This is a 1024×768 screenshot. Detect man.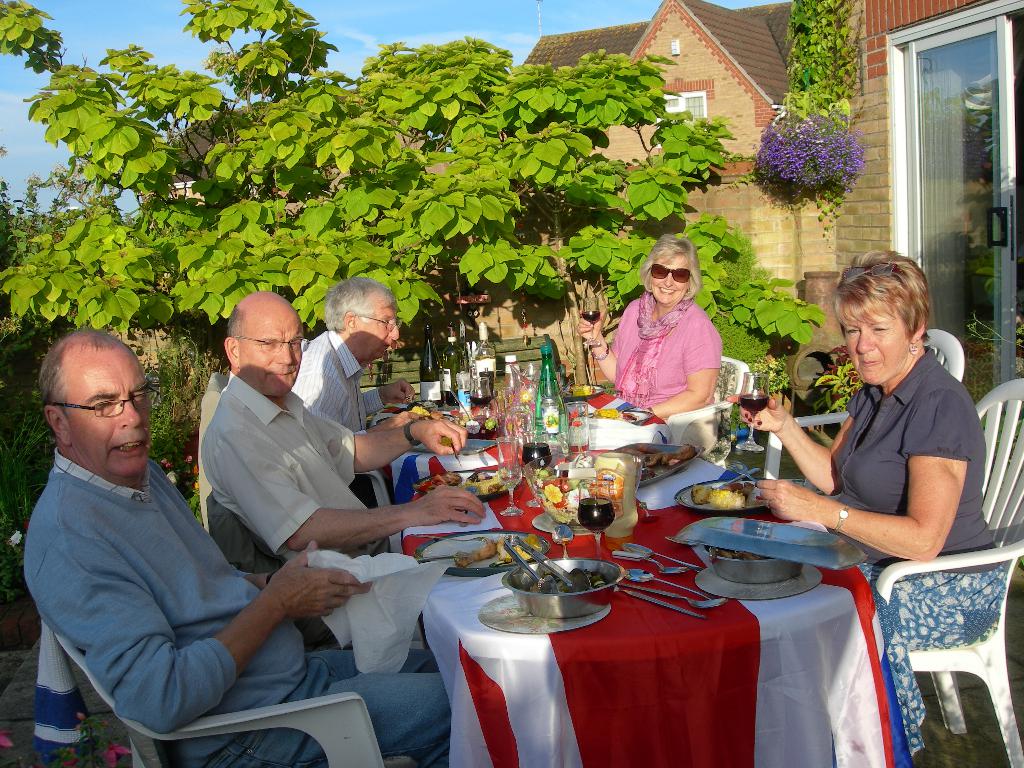
box(293, 278, 419, 434).
